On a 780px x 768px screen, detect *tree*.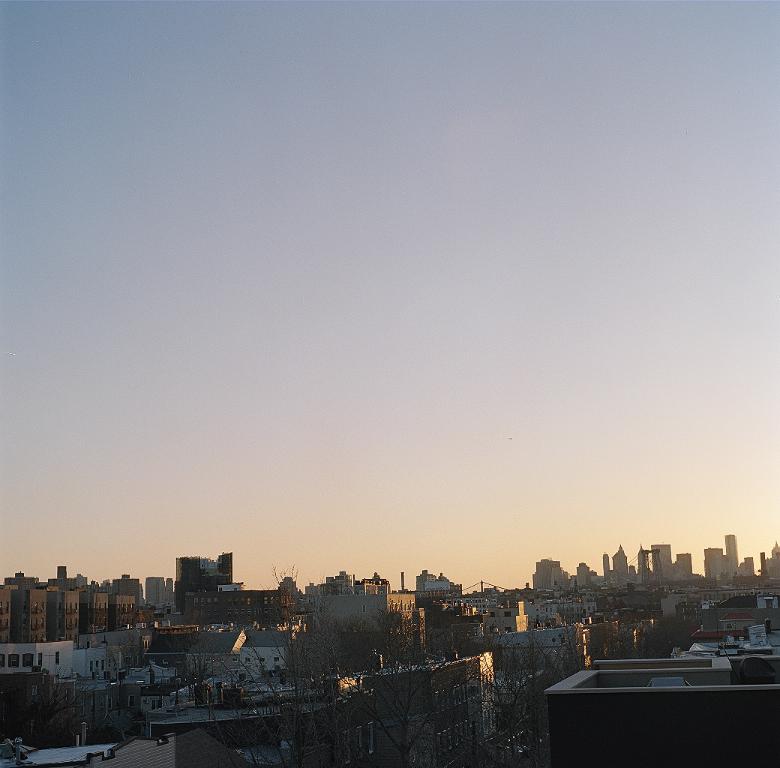
178:558:380:767.
